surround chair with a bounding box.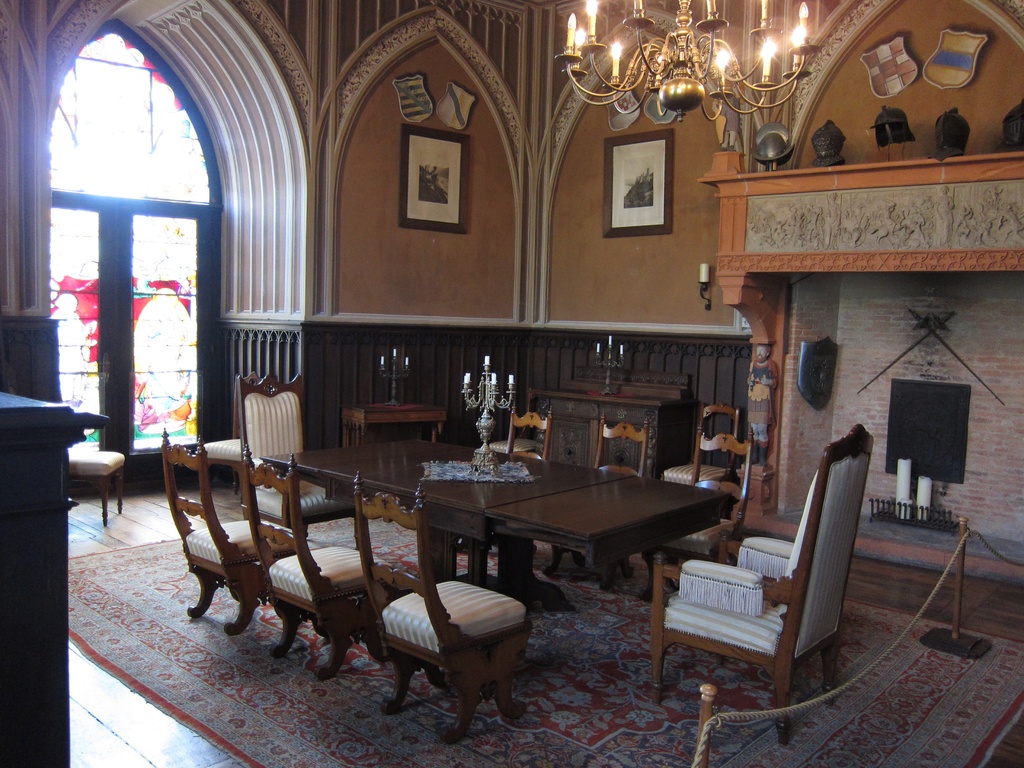
locate(65, 436, 127, 524).
